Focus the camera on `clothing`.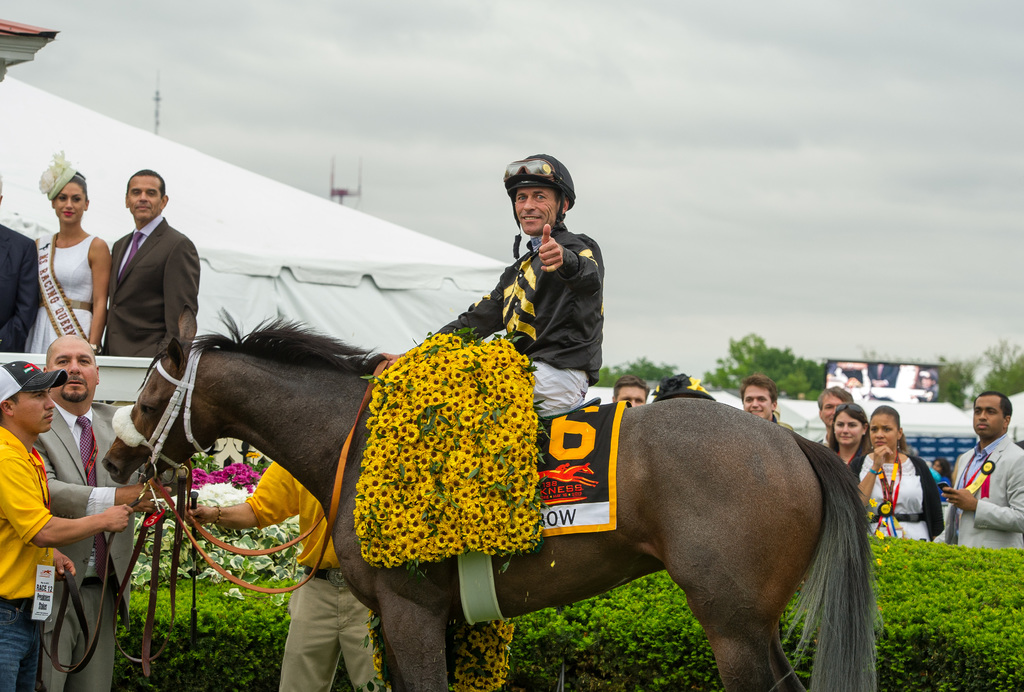
Focus region: left=0, top=223, right=35, bottom=353.
